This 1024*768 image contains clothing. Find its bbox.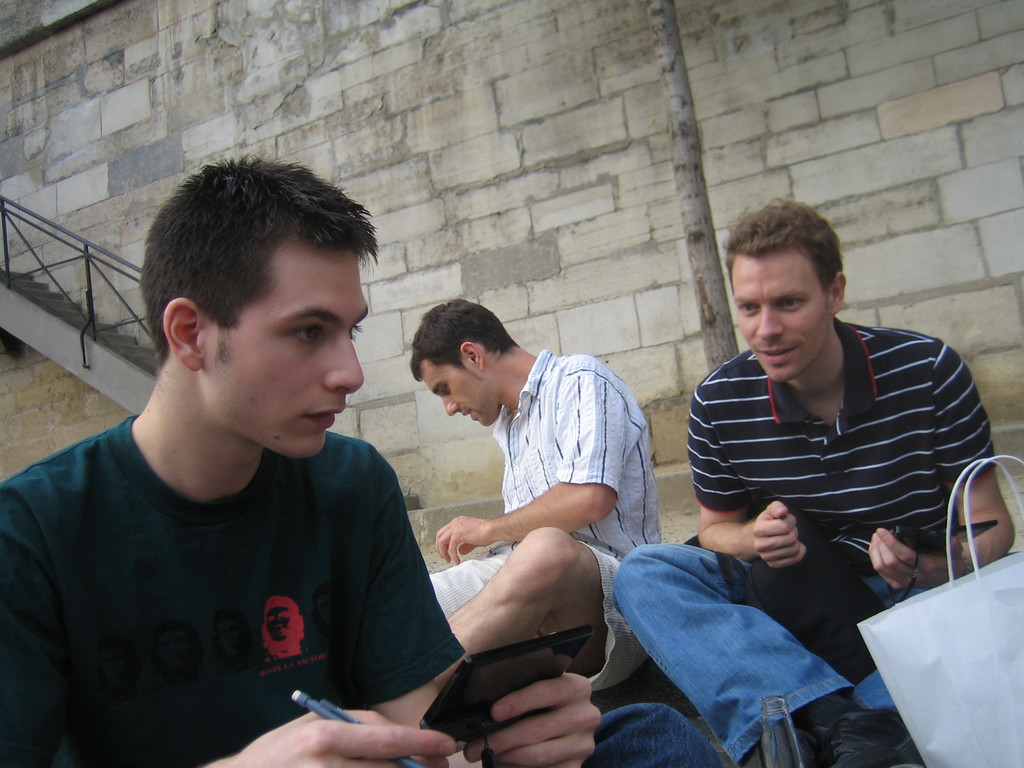
<box>408,297,664,689</box>.
